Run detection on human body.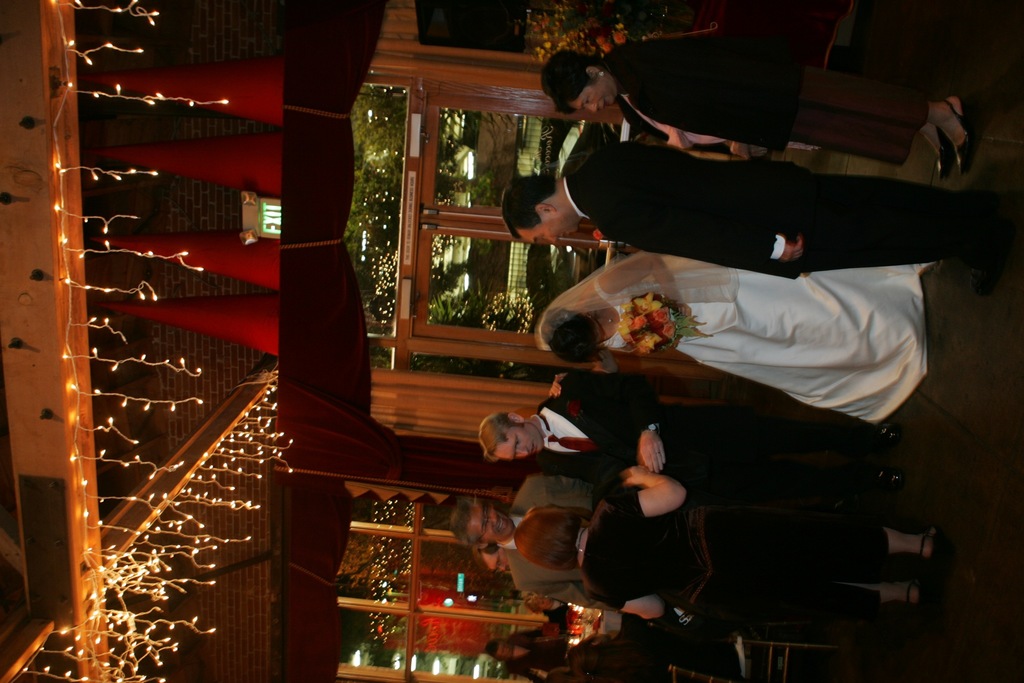
Result: [left=505, top=142, right=1023, bottom=278].
